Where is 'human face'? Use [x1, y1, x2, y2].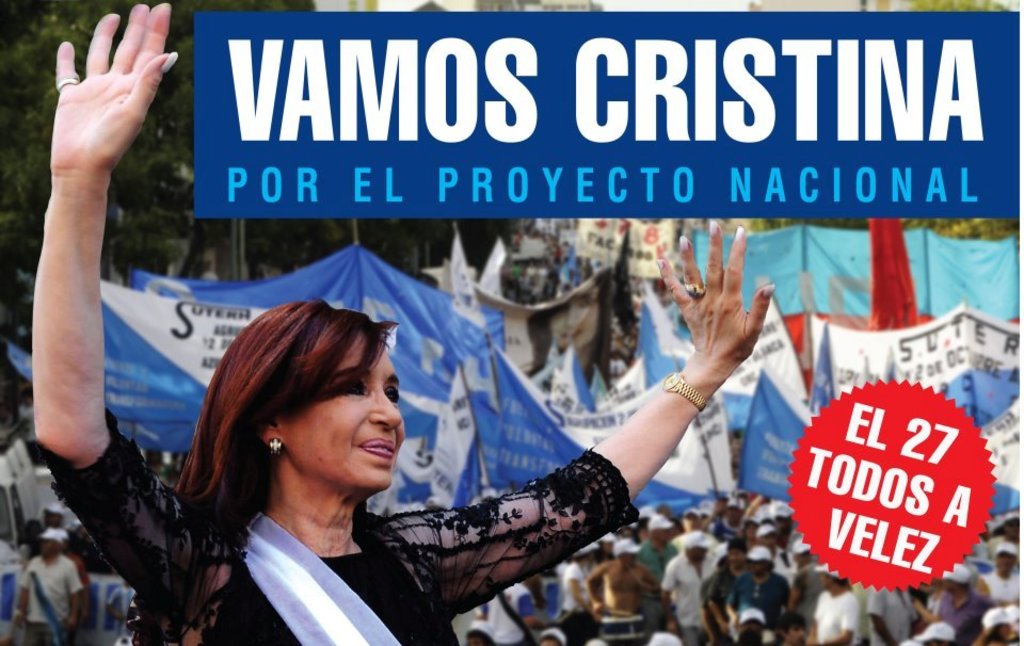
[798, 554, 809, 568].
